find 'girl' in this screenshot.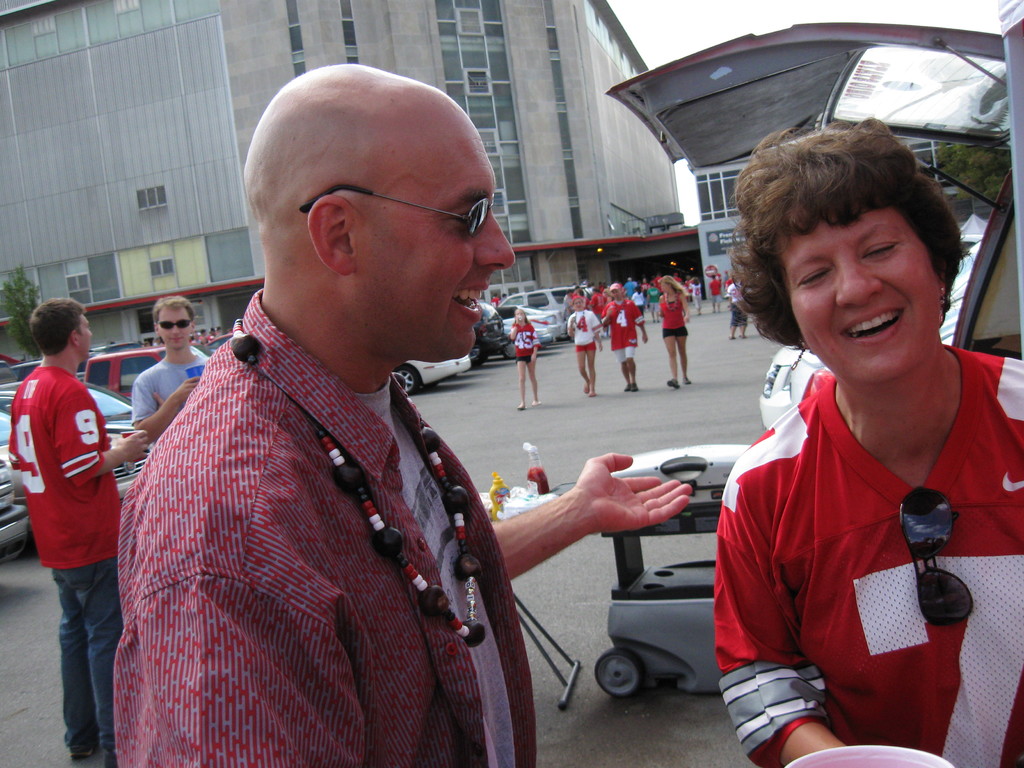
The bounding box for 'girl' is [x1=691, y1=280, x2=705, y2=317].
